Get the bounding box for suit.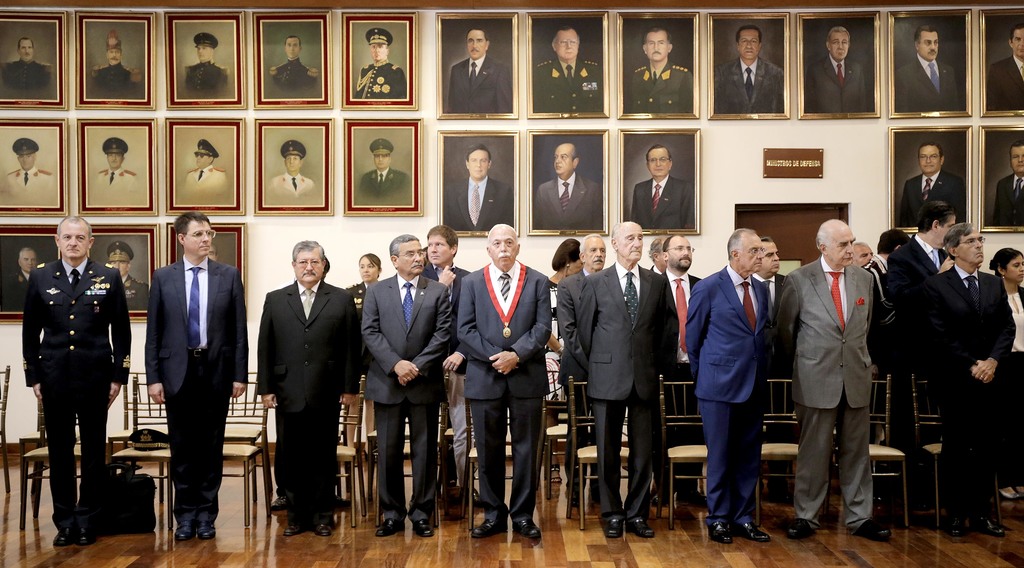
(x1=913, y1=263, x2=1012, y2=520).
